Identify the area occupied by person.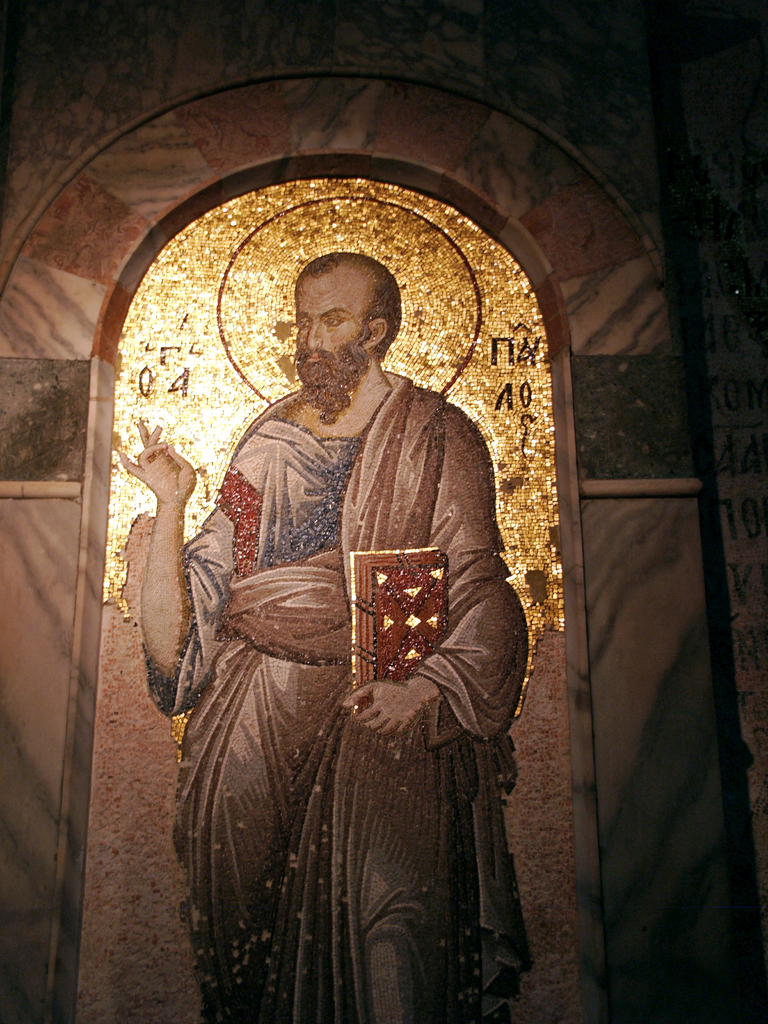
Area: <bbox>211, 222, 551, 1023</bbox>.
